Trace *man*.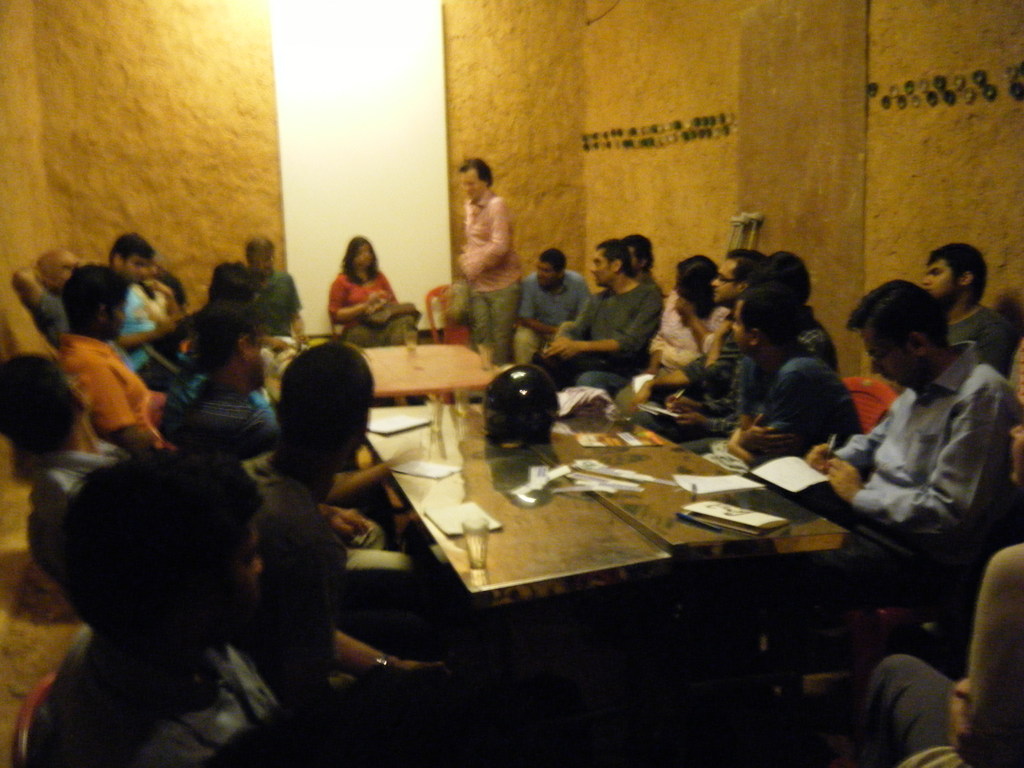
Traced to 639,241,769,442.
